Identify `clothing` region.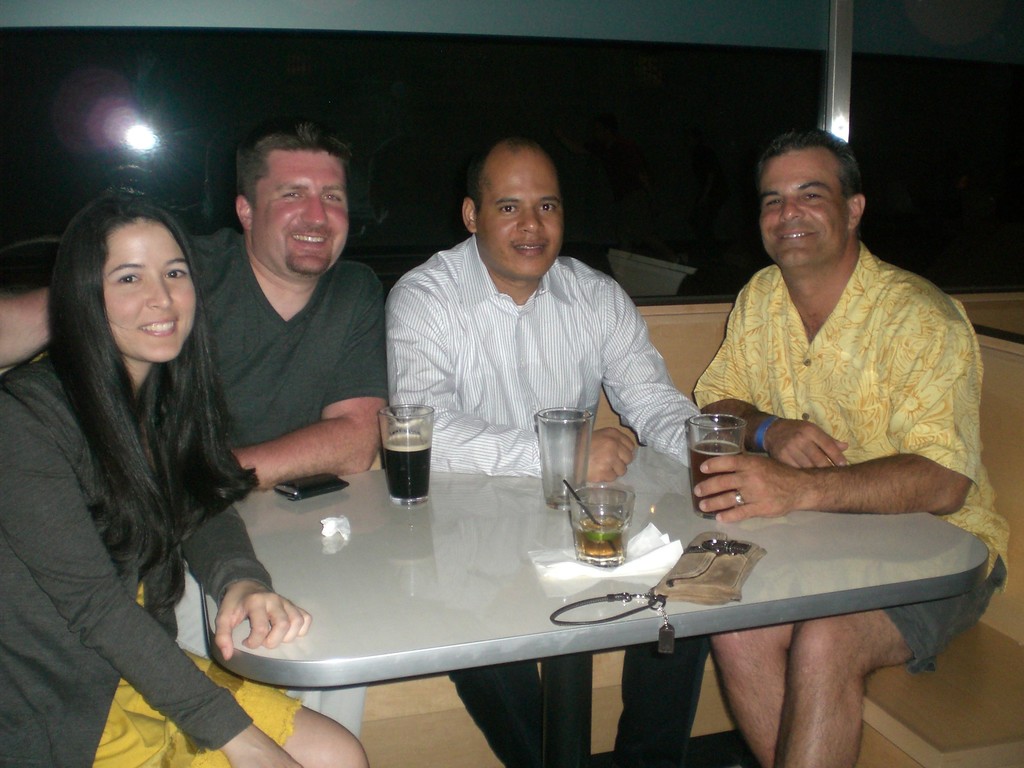
Region: 387/233/722/478.
